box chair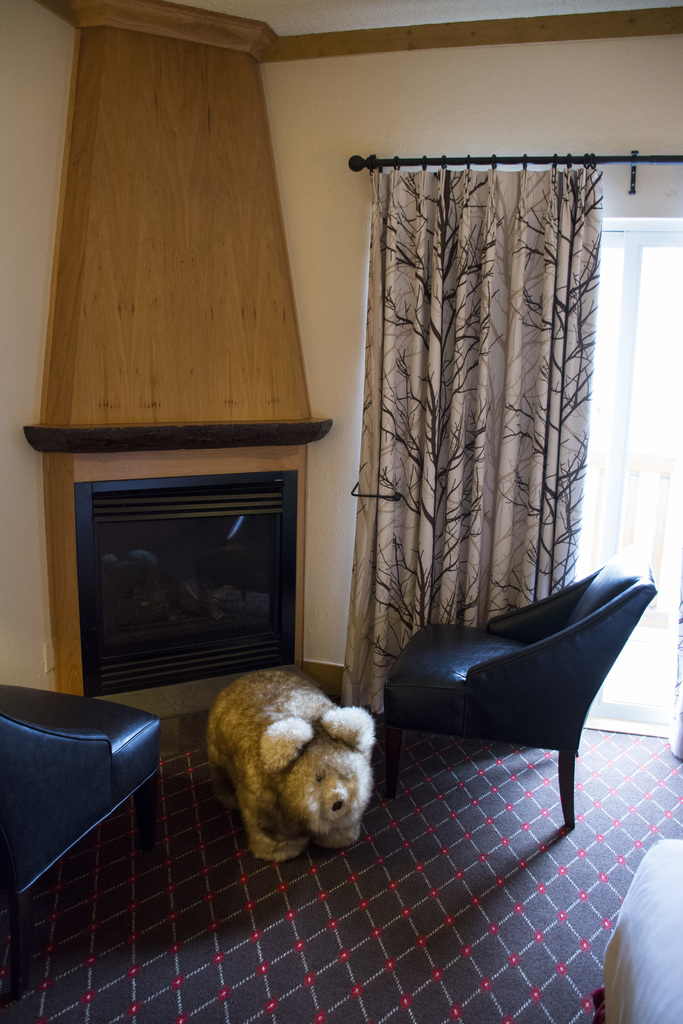
box=[382, 548, 657, 827]
